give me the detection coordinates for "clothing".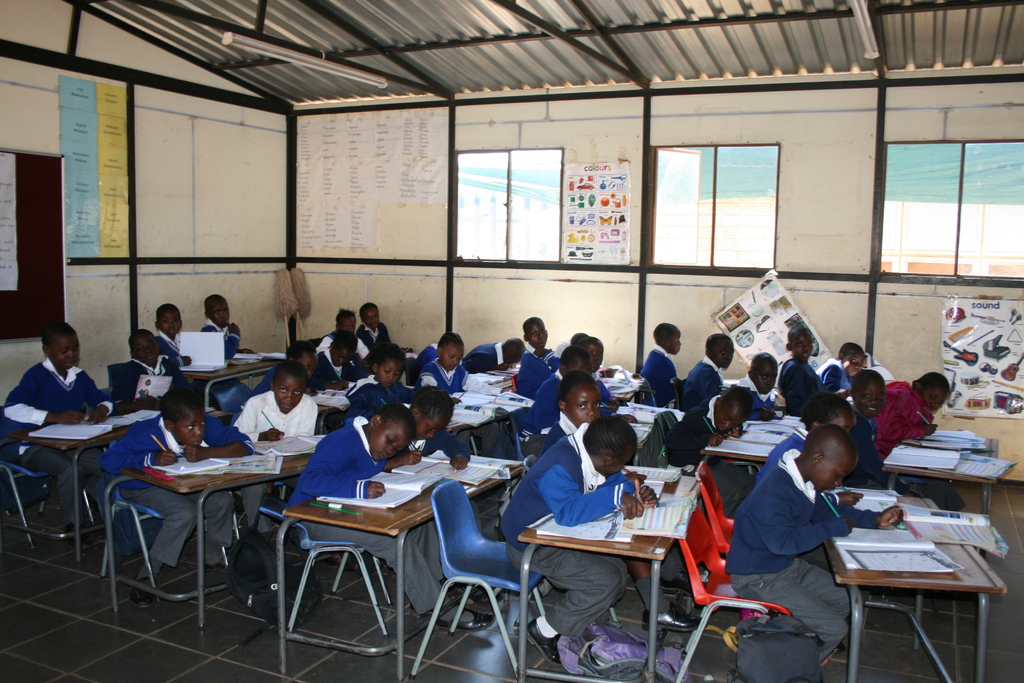
{"x1": 726, "y1": 433, "x2": 876, "y2": 640}.
